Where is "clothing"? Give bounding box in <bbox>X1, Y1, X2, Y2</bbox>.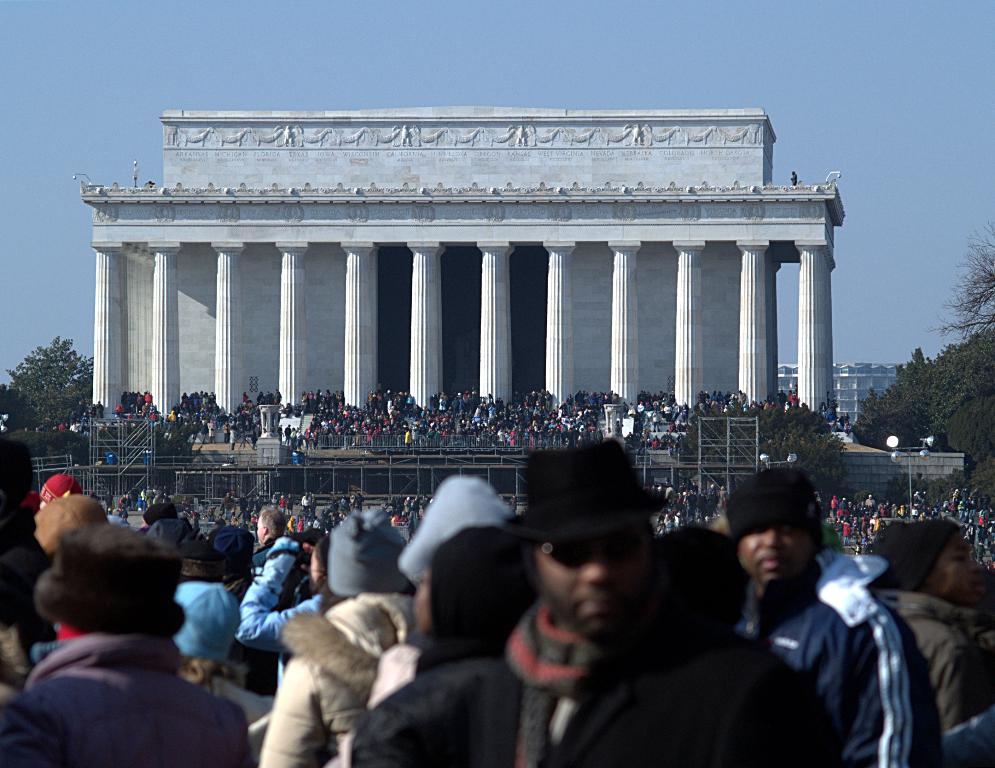
<bbox>872, 526, 994, 767</bbox>.
